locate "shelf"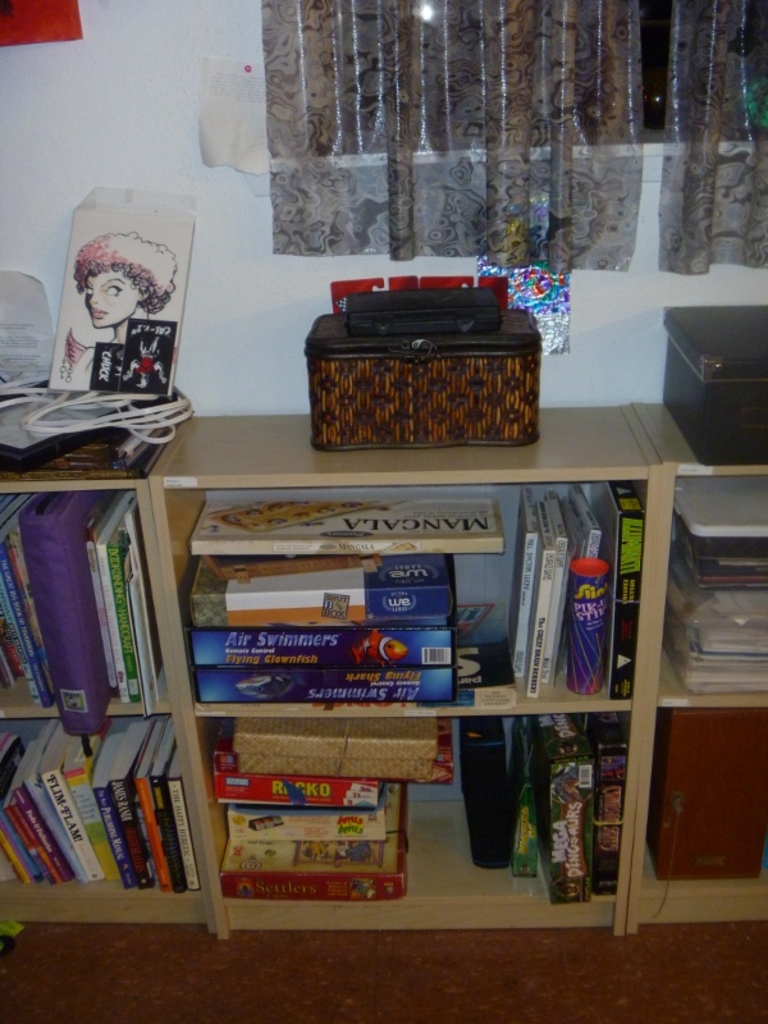
3/390/764/927
